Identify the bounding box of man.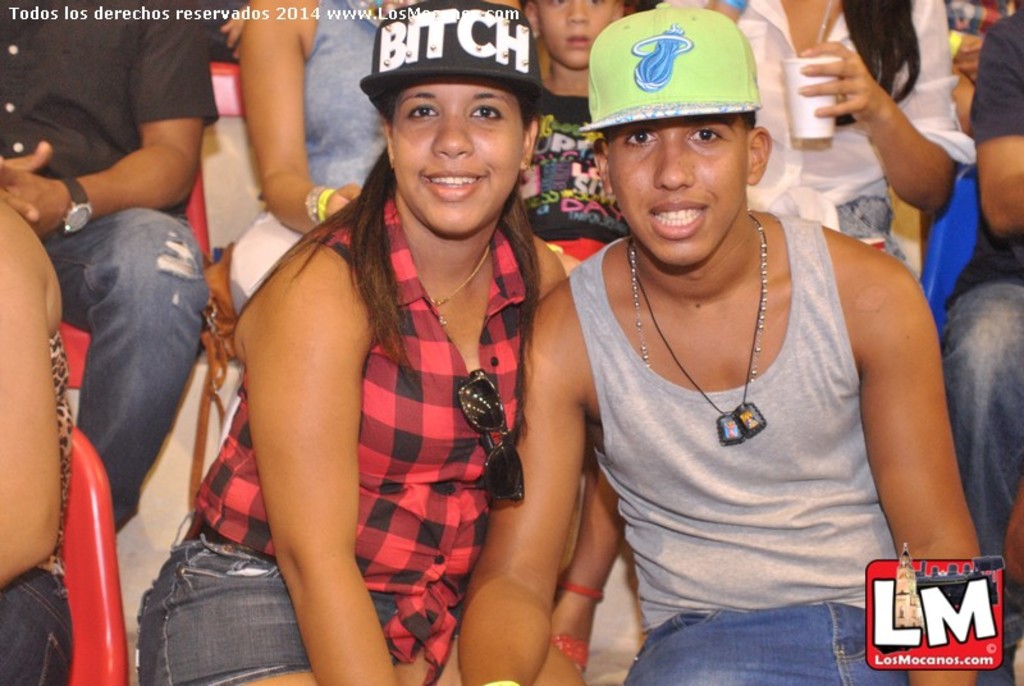
<box>457,5,983,685</box>.
